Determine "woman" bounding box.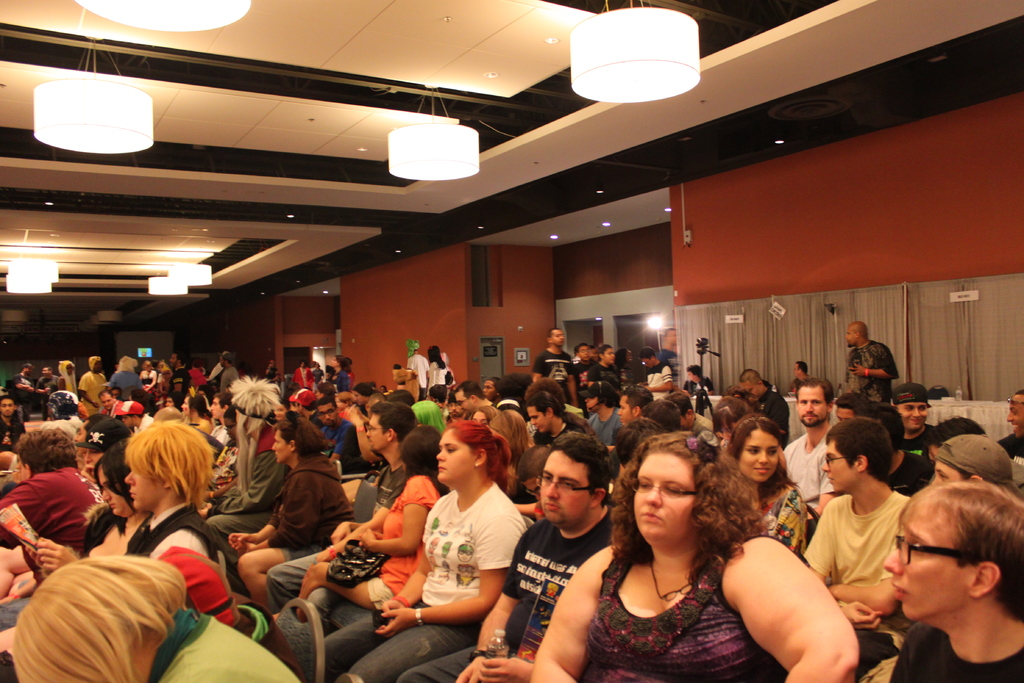
Determined: detection(0, 436, 162, 625).
